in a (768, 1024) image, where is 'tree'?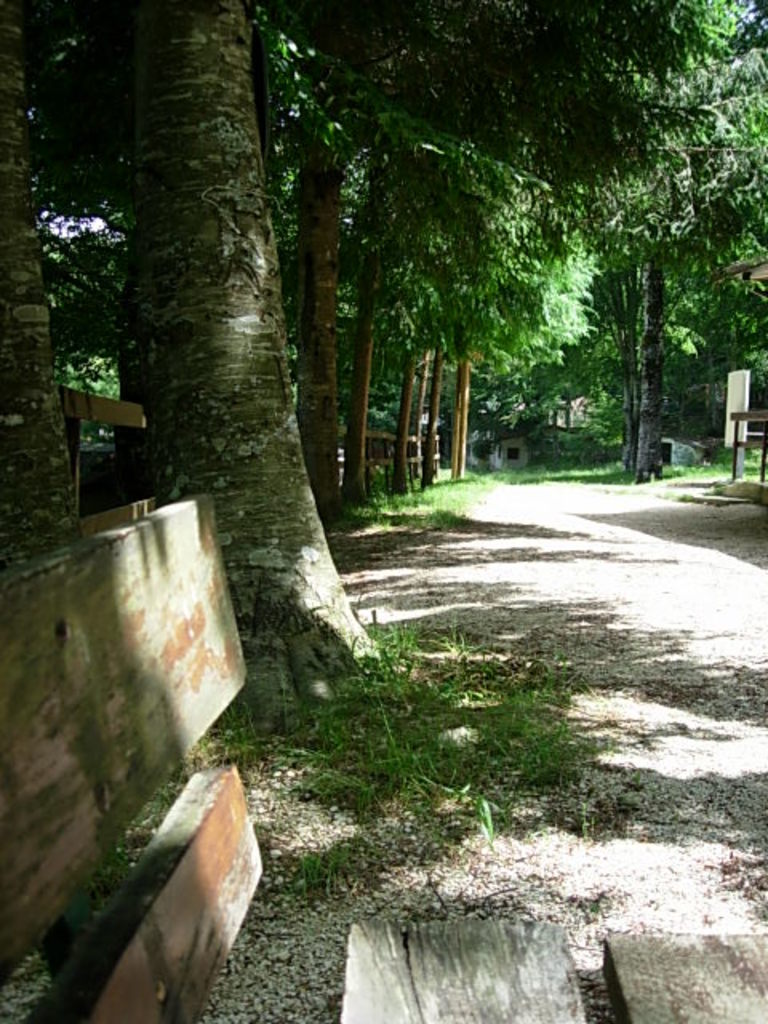
l=0, t=0, r=75, b=557.
